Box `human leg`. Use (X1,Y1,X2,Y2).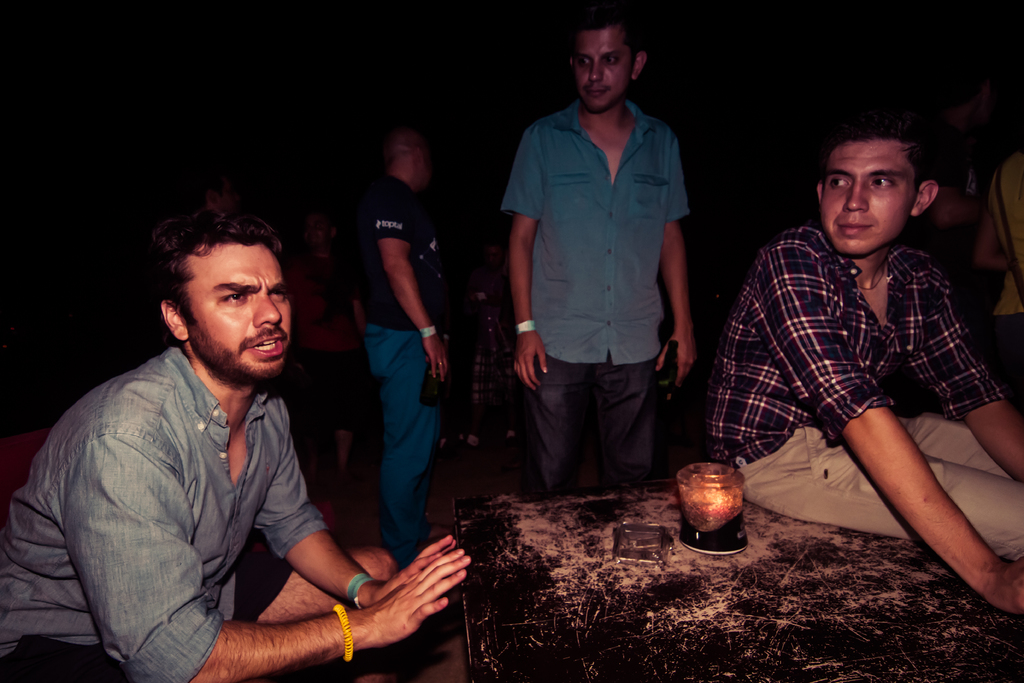
(4,638,131,679).
